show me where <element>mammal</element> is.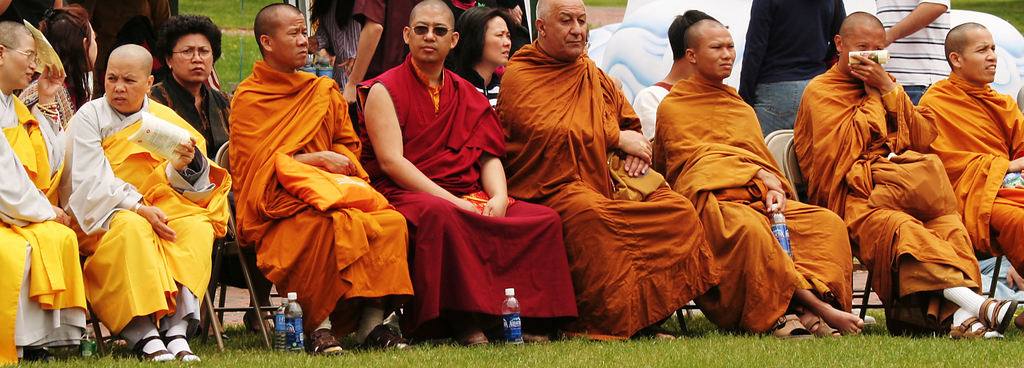
<element>mammal</element> is at [left=0, top=0, right=61, bottom=31].
